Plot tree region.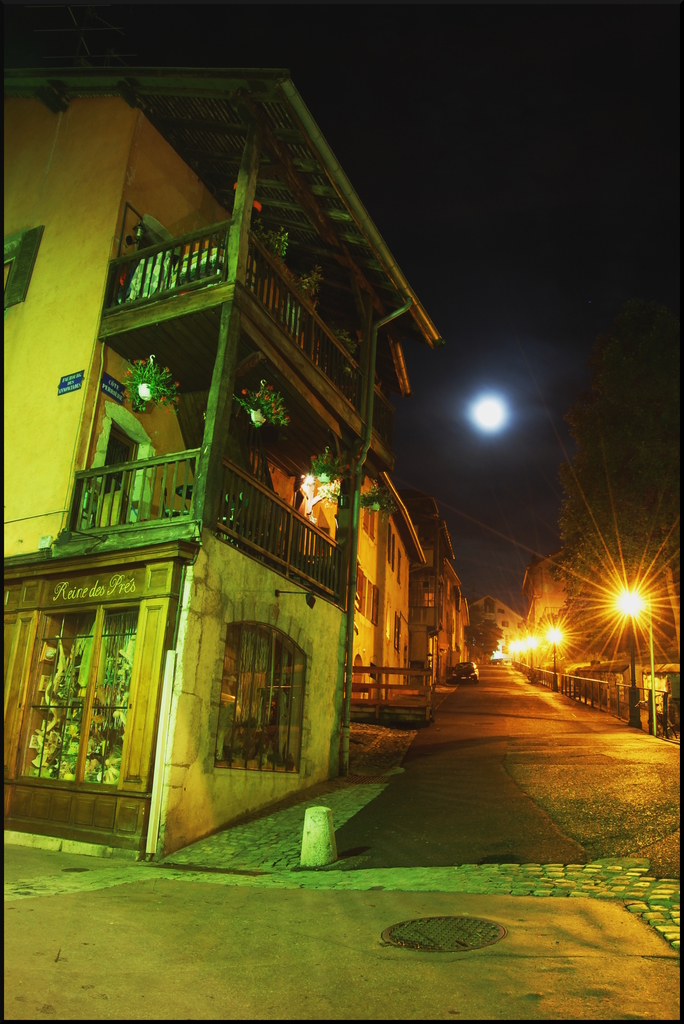
Plotted at crop(464, 603, 507, 669).
